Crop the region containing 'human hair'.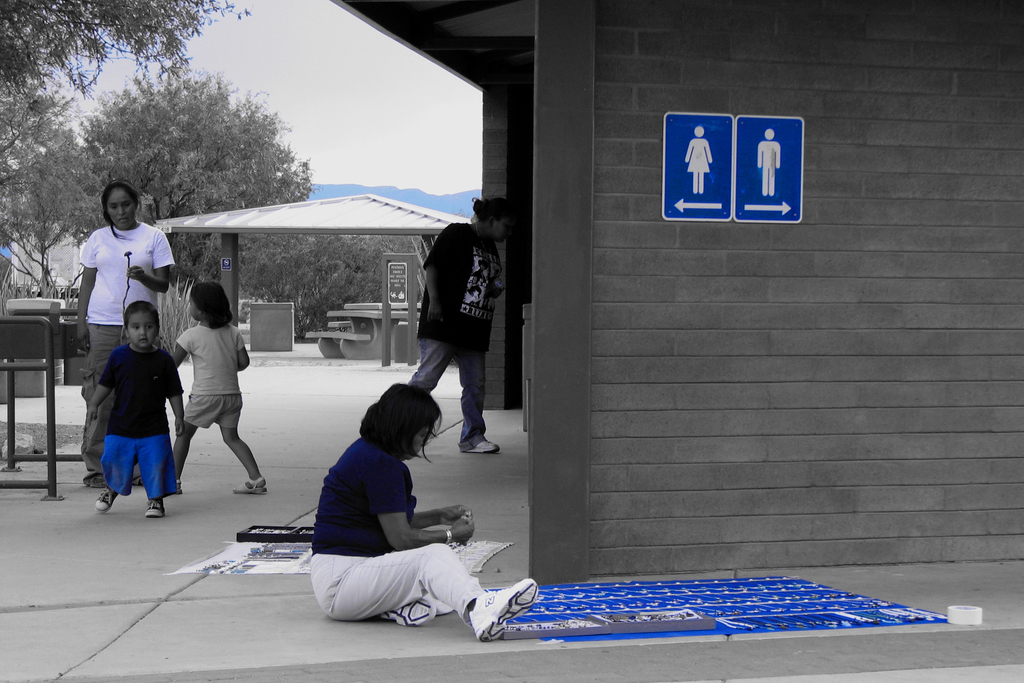
Crop region: rect(355, 394, 445, 475).
